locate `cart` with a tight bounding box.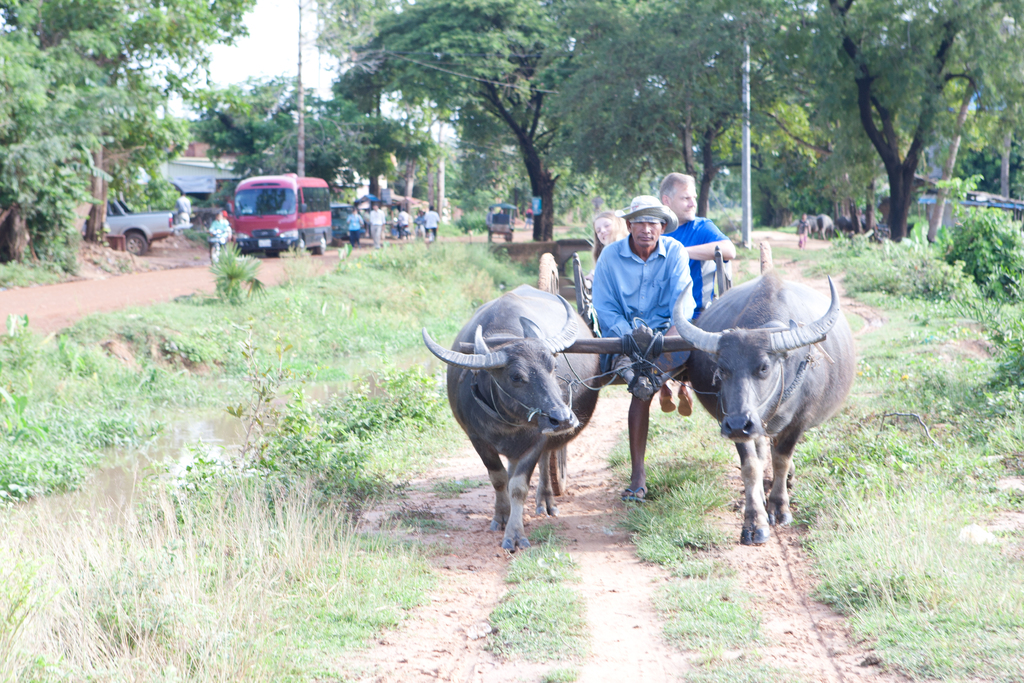
(left=455, top=241, right=825, bottom=496).
